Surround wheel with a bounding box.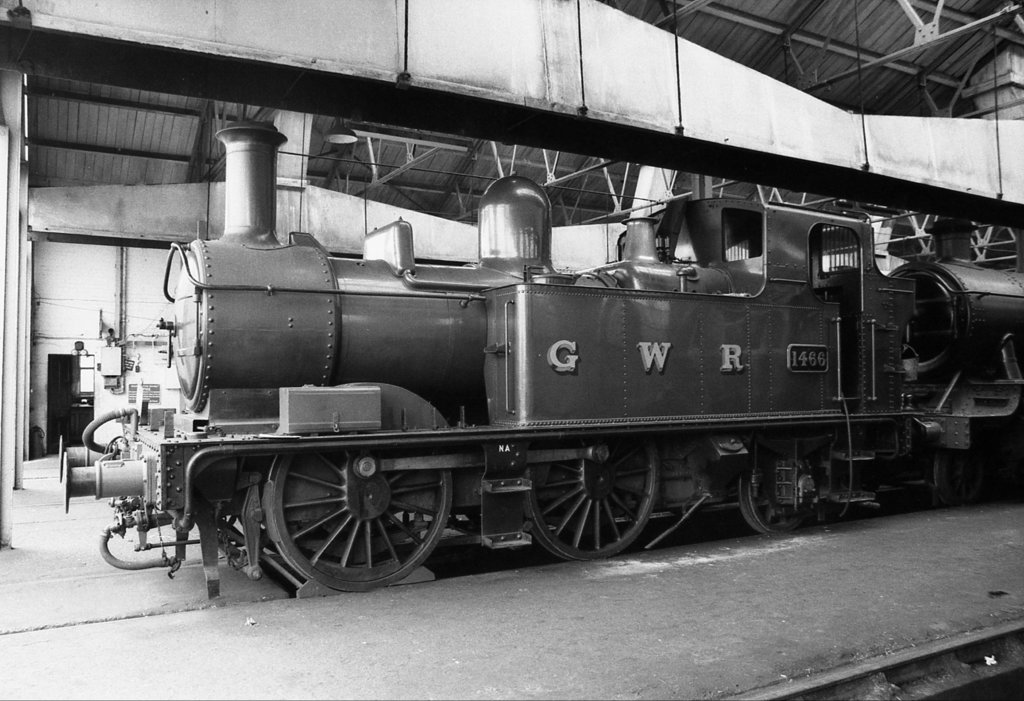
rect(239, 468, 423, 583).
